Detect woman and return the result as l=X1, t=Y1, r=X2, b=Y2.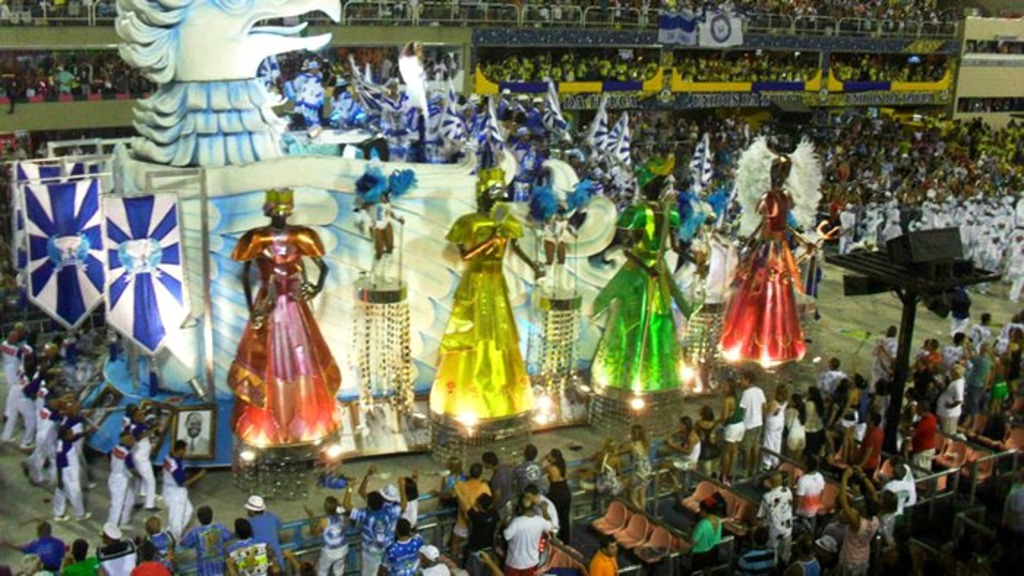
l=579, t=152, r=692, b=401.
